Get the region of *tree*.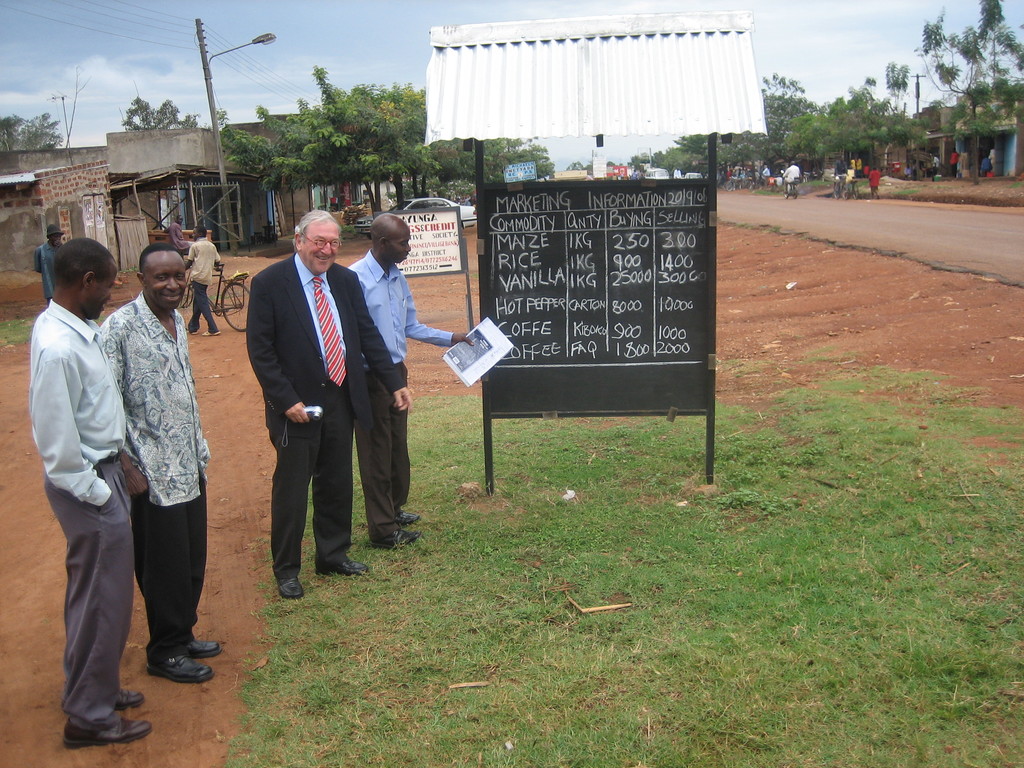
locate(786, 83, 931, 175).
